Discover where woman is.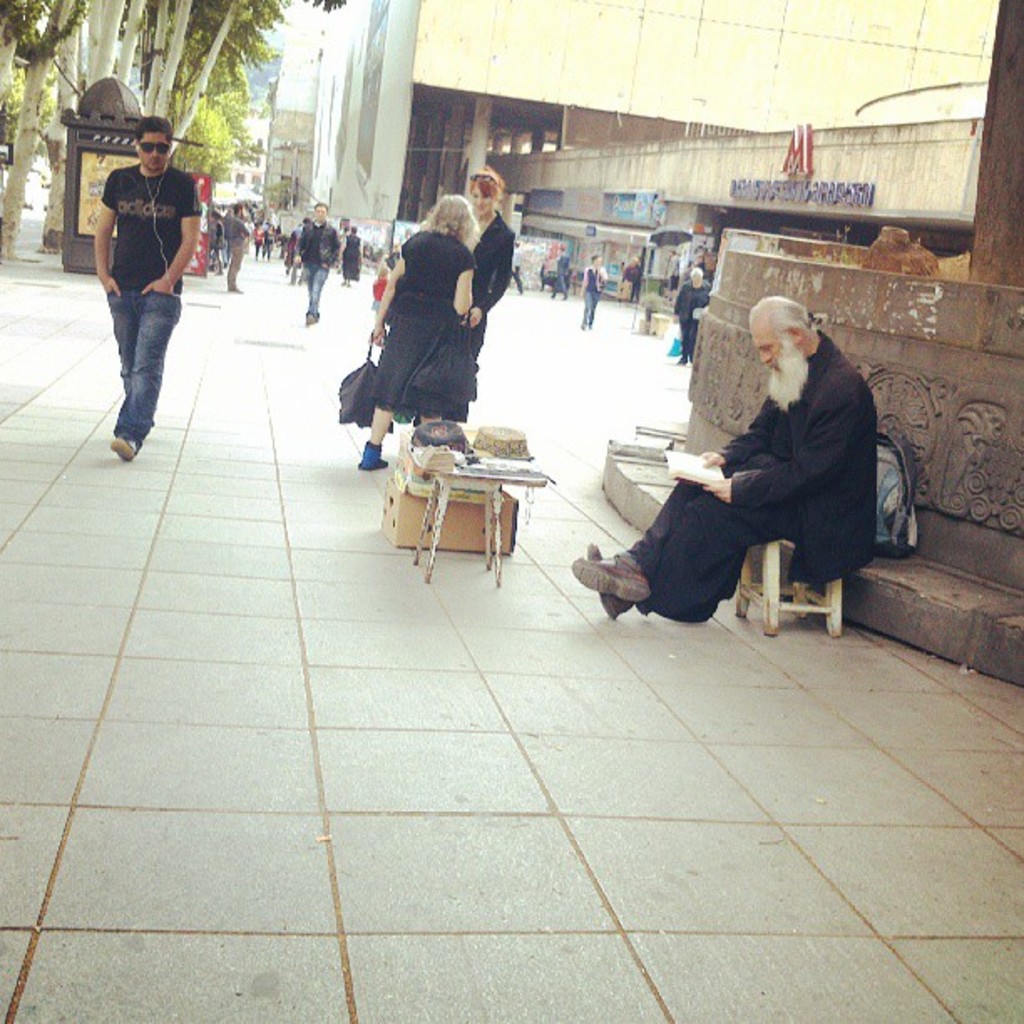
Discovered at rect(343, 228, 360, 284).
